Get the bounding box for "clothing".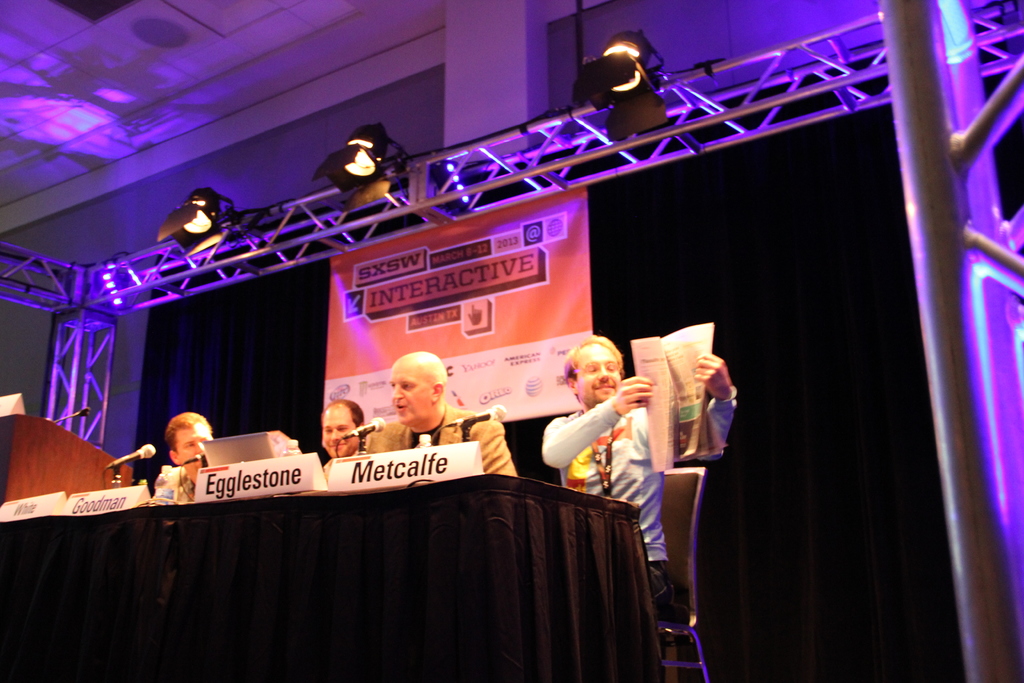
(543, 390, 737, 621).
